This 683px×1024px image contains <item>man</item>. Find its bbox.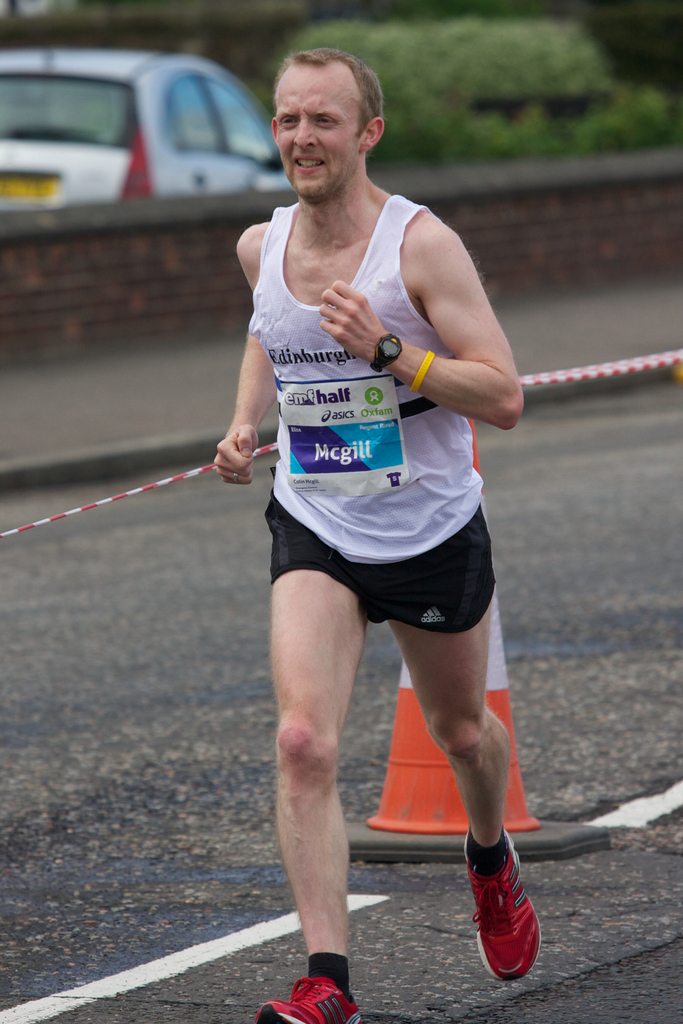
l=215, t=44, r=533, b=957.
